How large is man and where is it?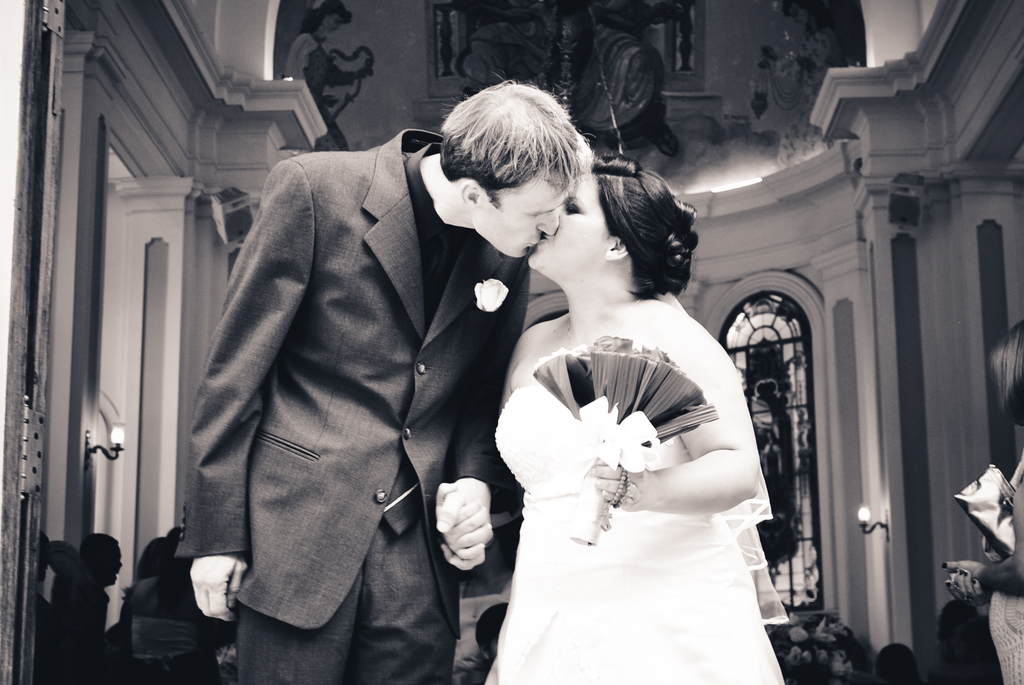
Bounding box: x1=75 y1=528 x2=122 y2=634.
